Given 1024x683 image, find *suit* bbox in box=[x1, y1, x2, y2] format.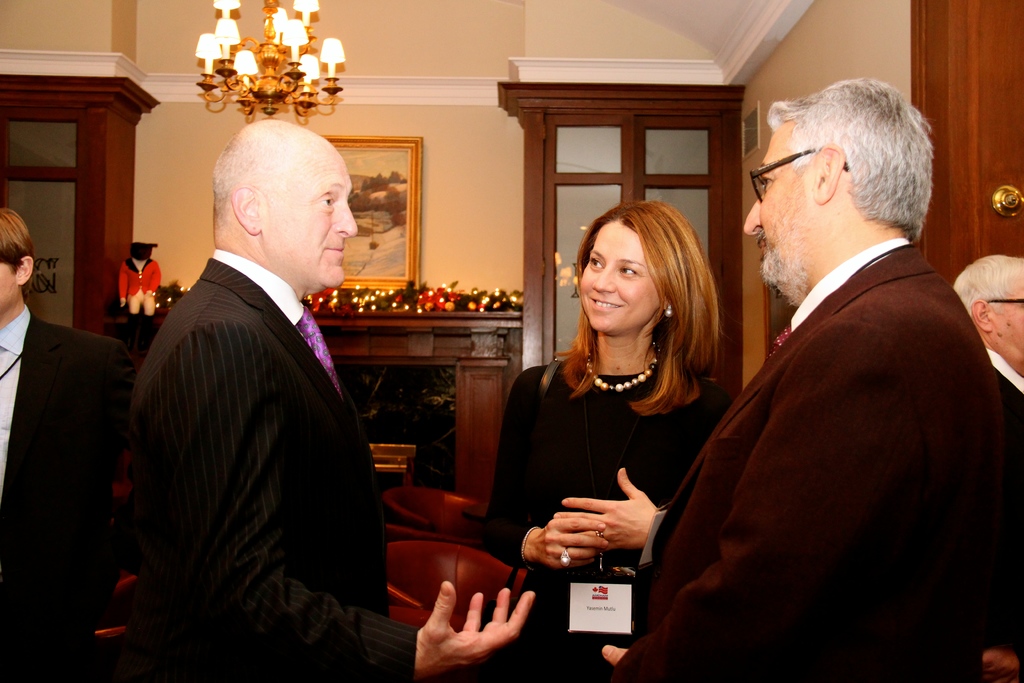
box=[0, 304, 134, 682].
